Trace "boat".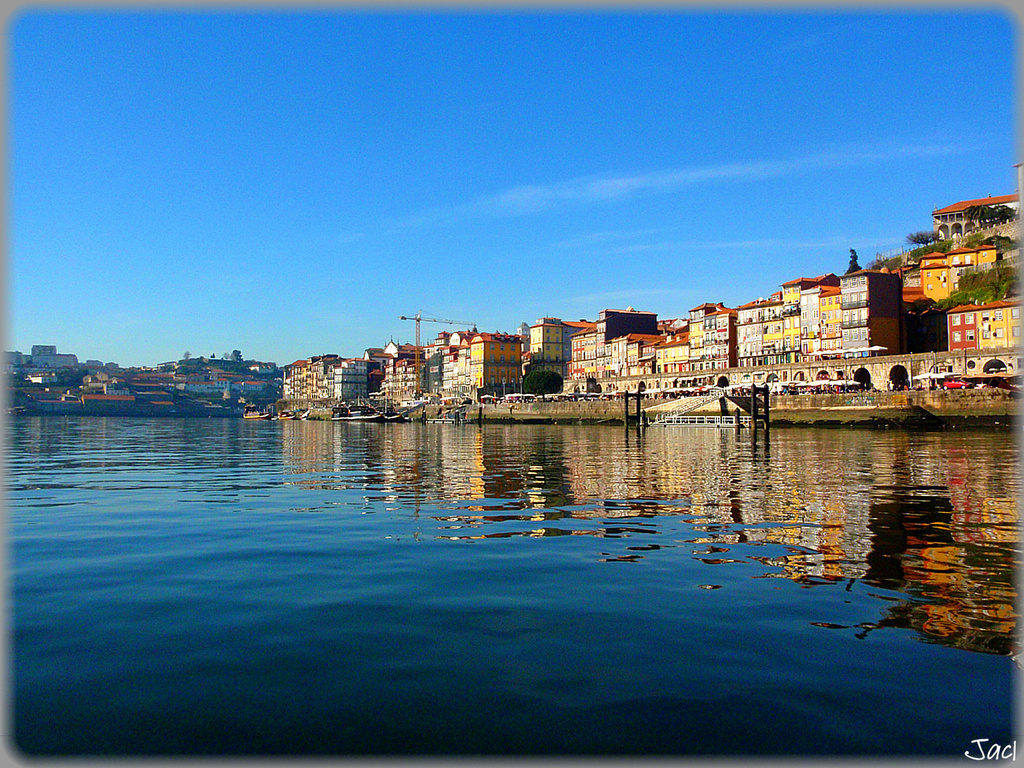
Traced to pyautogui.locateOnScreen(278, 411, 307, 421).
